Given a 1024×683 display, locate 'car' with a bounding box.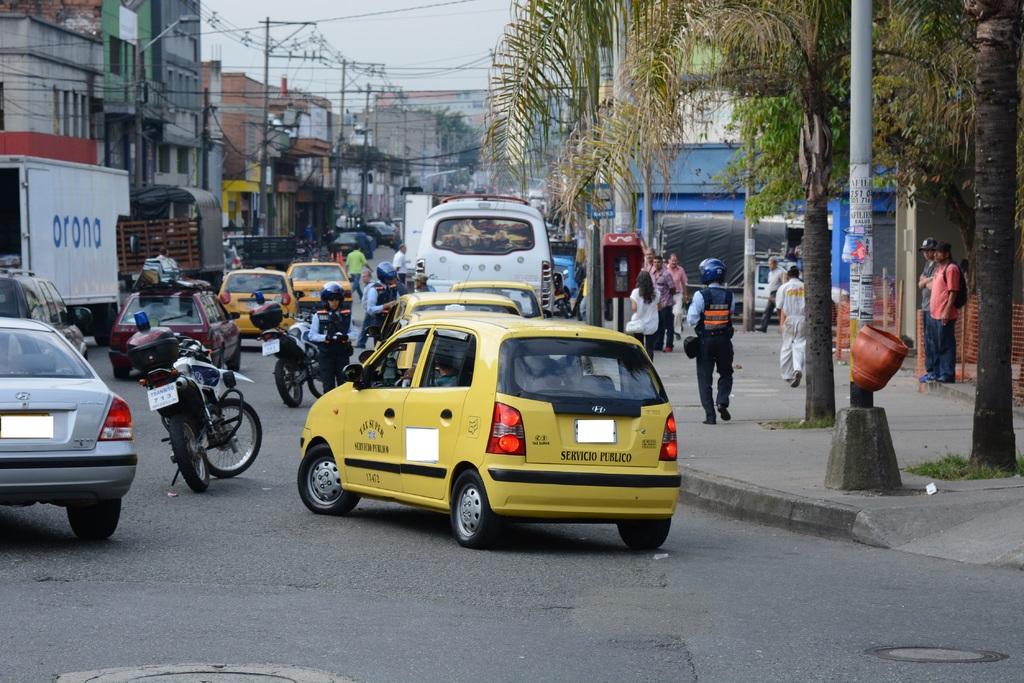
Located: 4,304,136,550.
